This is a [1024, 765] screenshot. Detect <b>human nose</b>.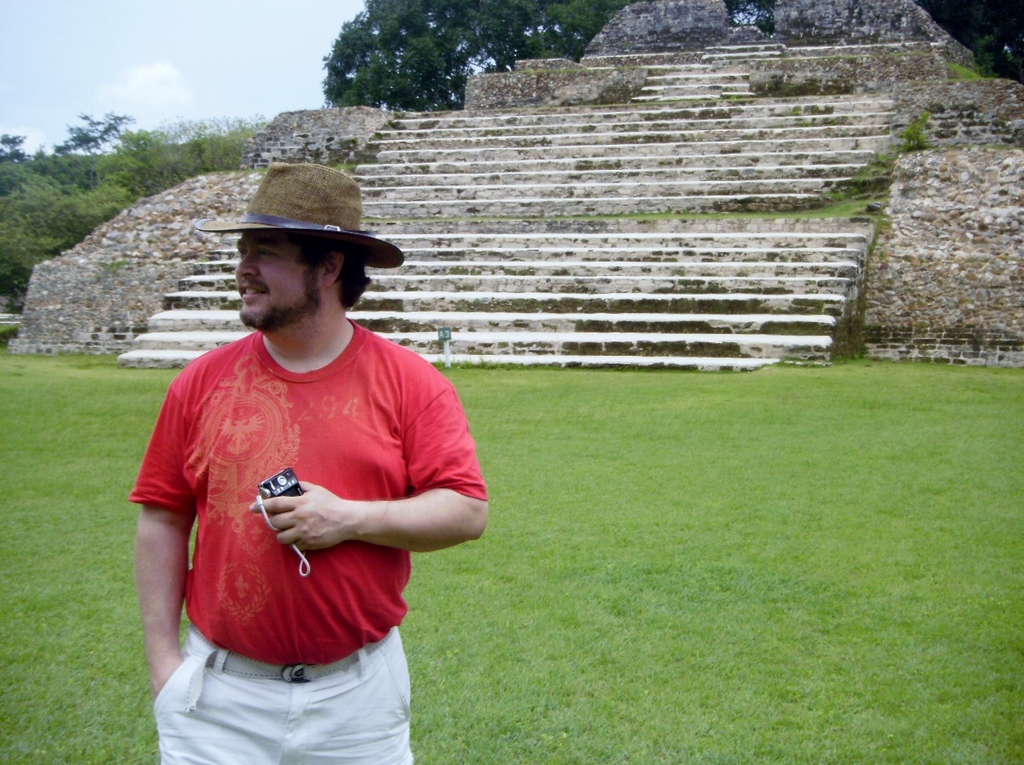
left=236, top=247, right=258, bottom=277.
